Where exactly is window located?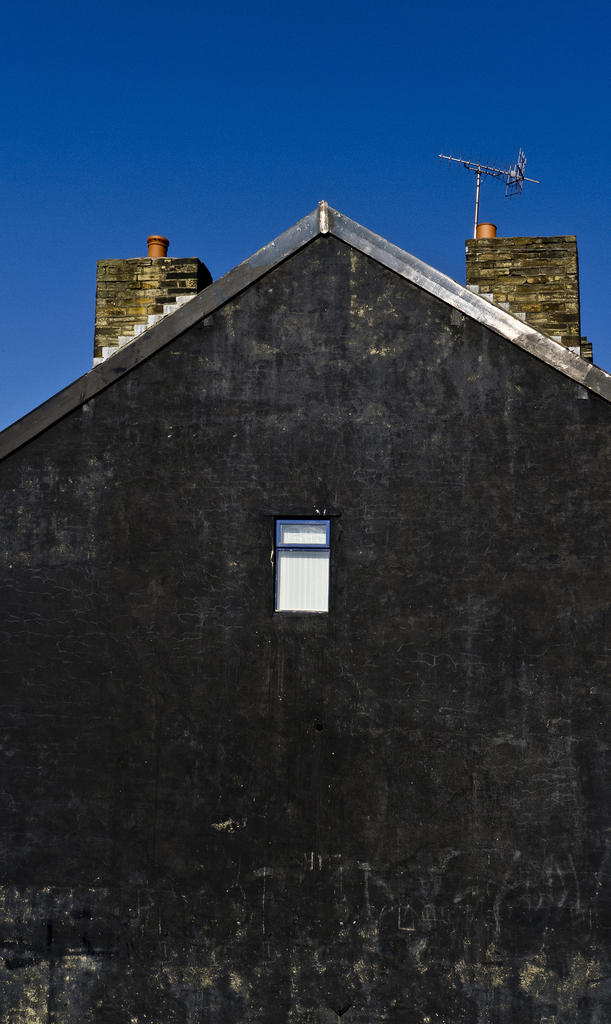
Its bounding box is [264, 499, 346, 608].
